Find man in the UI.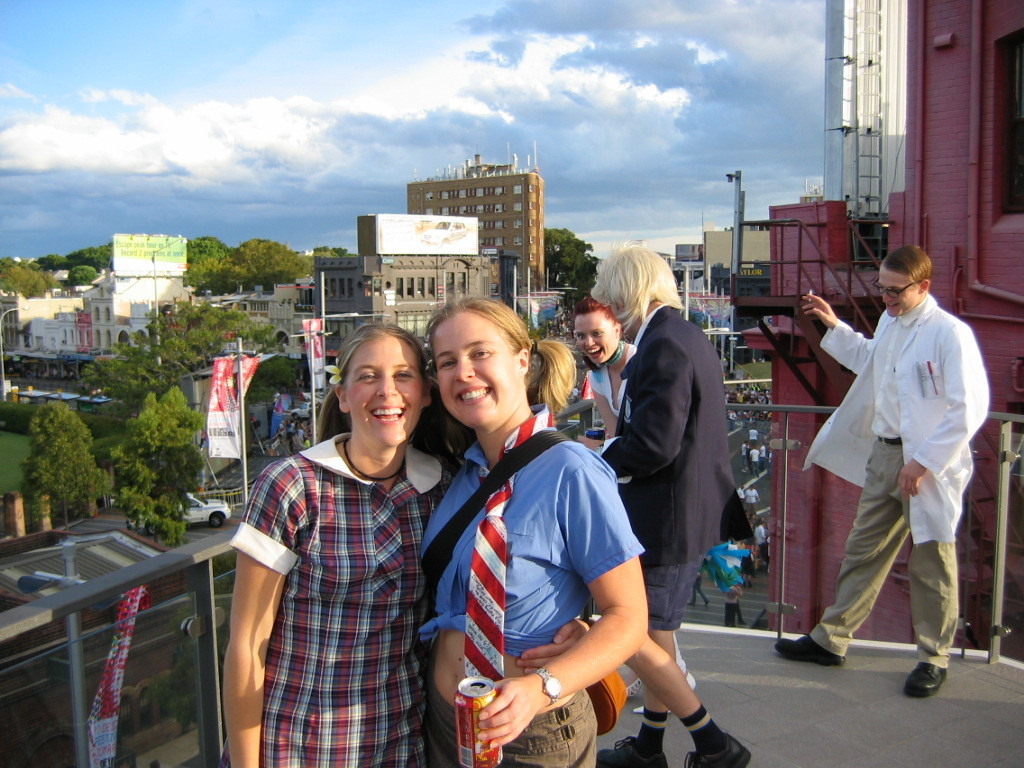
UI element at (x1=573, y1=235, x2=754, y2=767).
